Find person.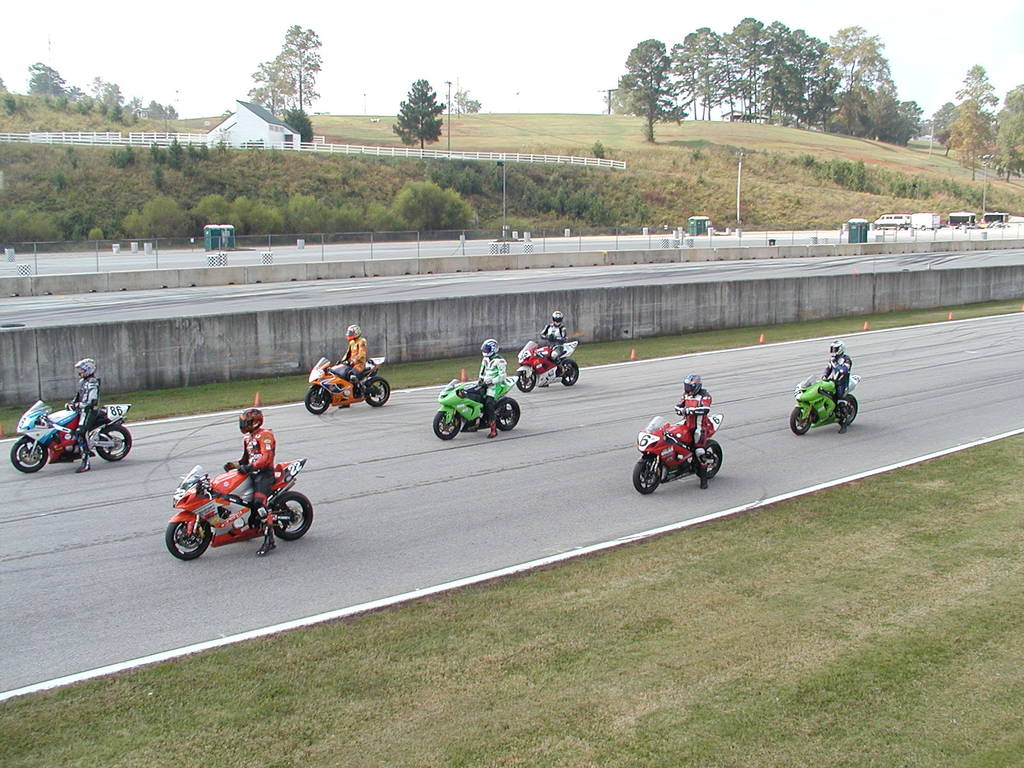
(x1=223, y1=408, x2=275, y2=552).
